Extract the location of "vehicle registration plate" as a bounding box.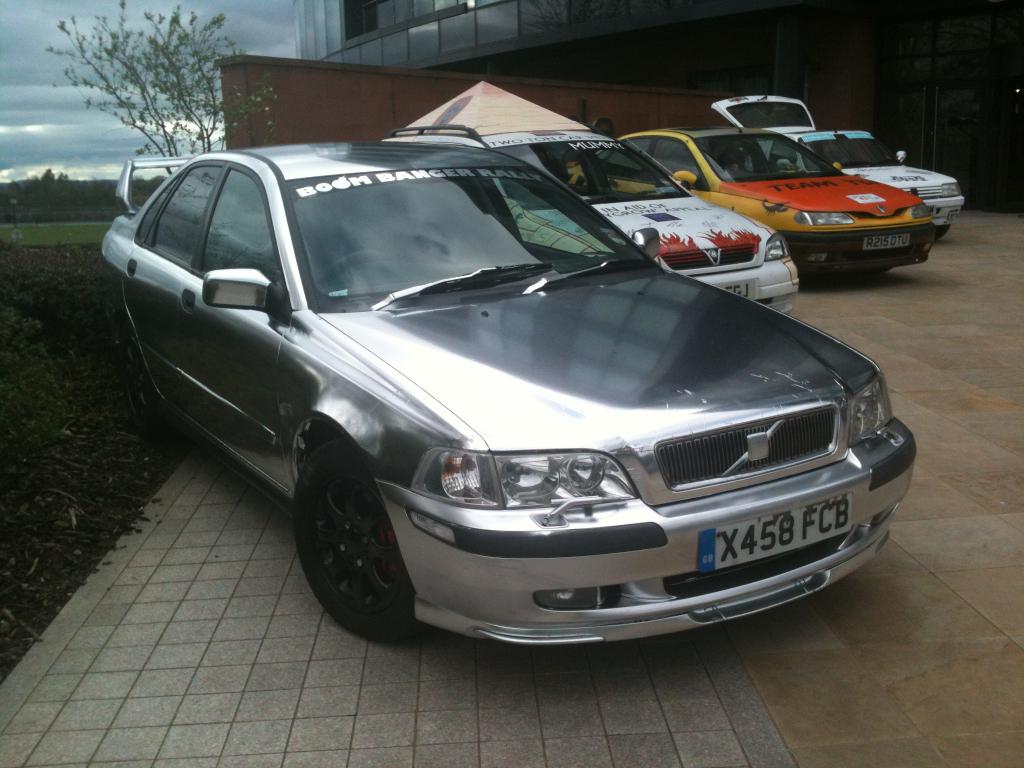
{"left": 712, "top": 281, "right": 755, "bottom": 302}.
